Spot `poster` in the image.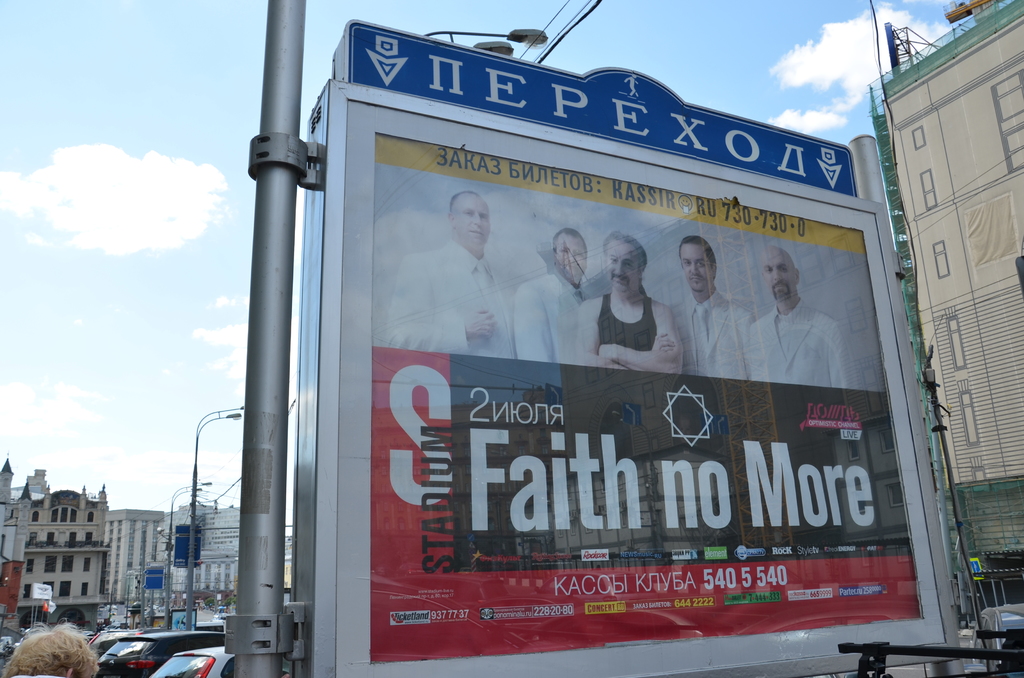
`poster` found at (374, 137, 925, 666).
